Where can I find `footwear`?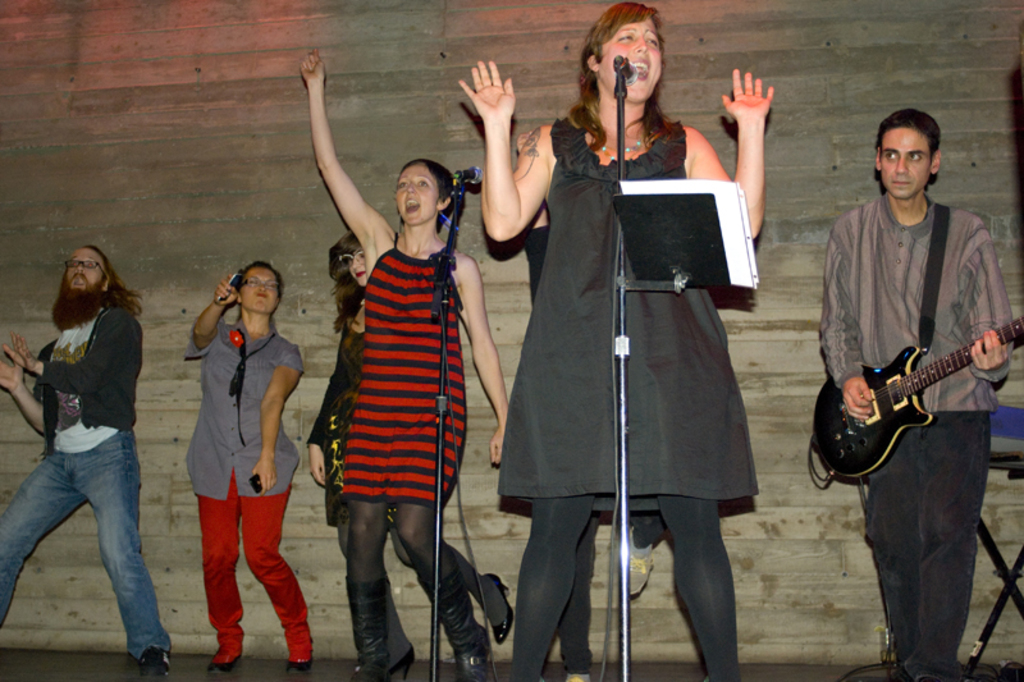
You can find it at region(563, 674, 589, 681).
